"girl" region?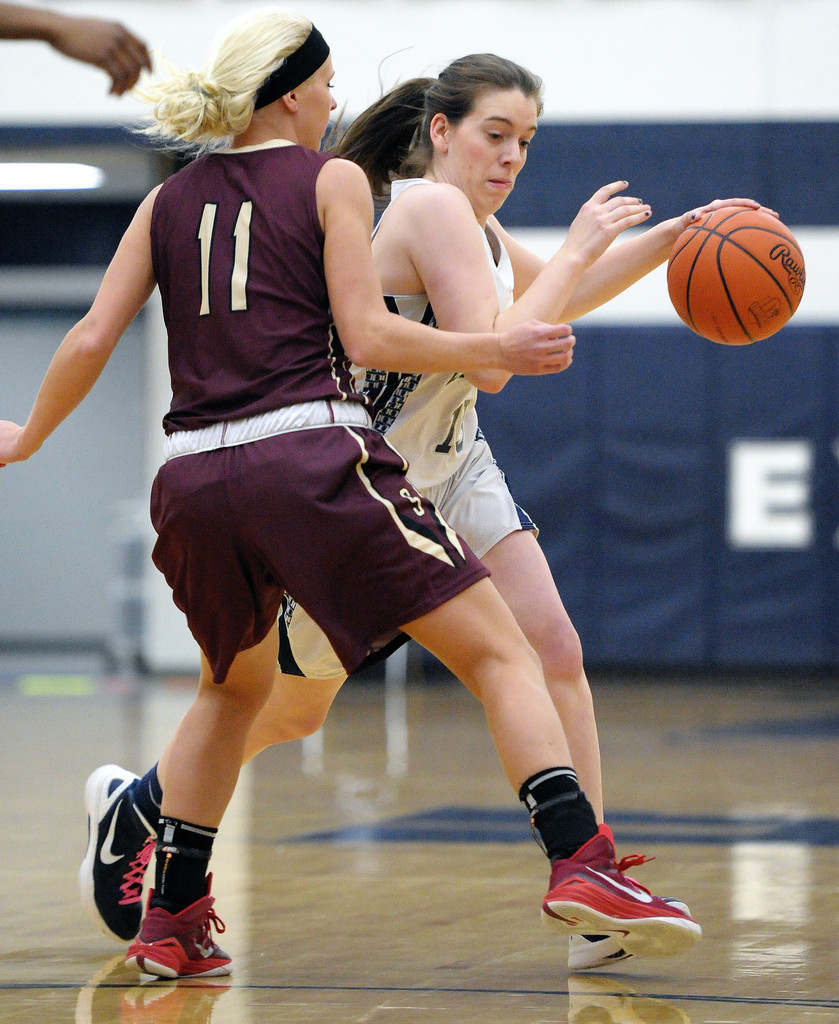
0/3/704/959
